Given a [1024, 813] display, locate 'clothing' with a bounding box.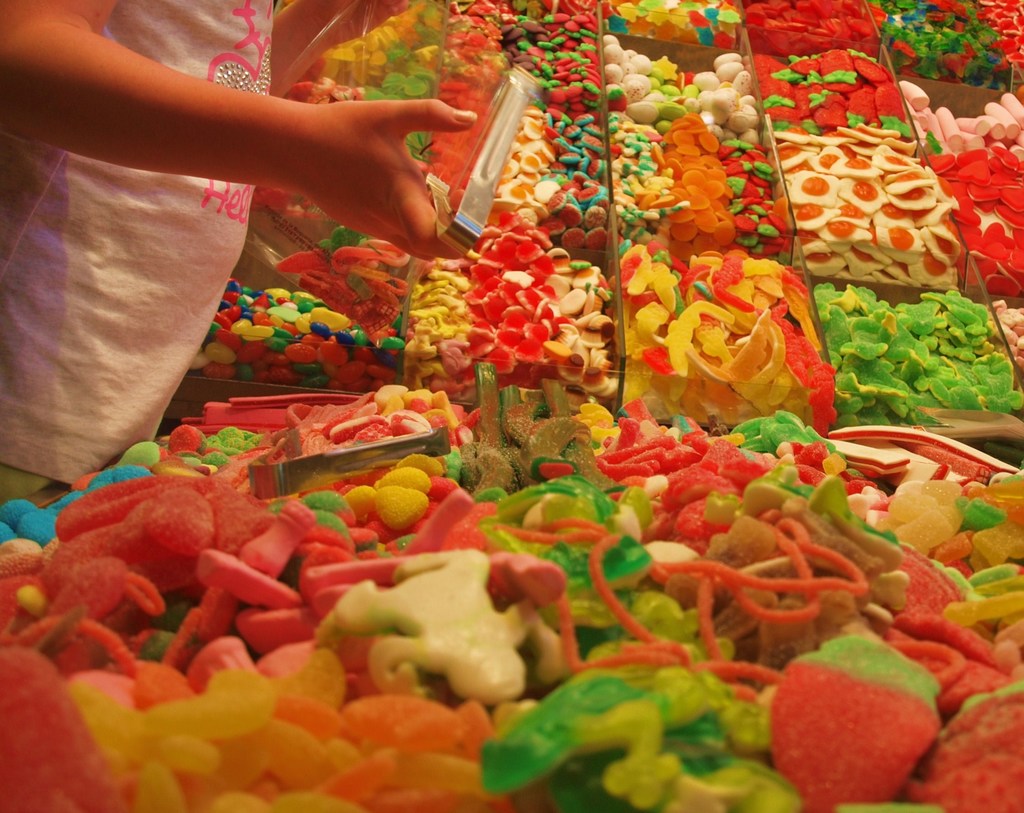
Located: region(0, 0, 258, 508).
